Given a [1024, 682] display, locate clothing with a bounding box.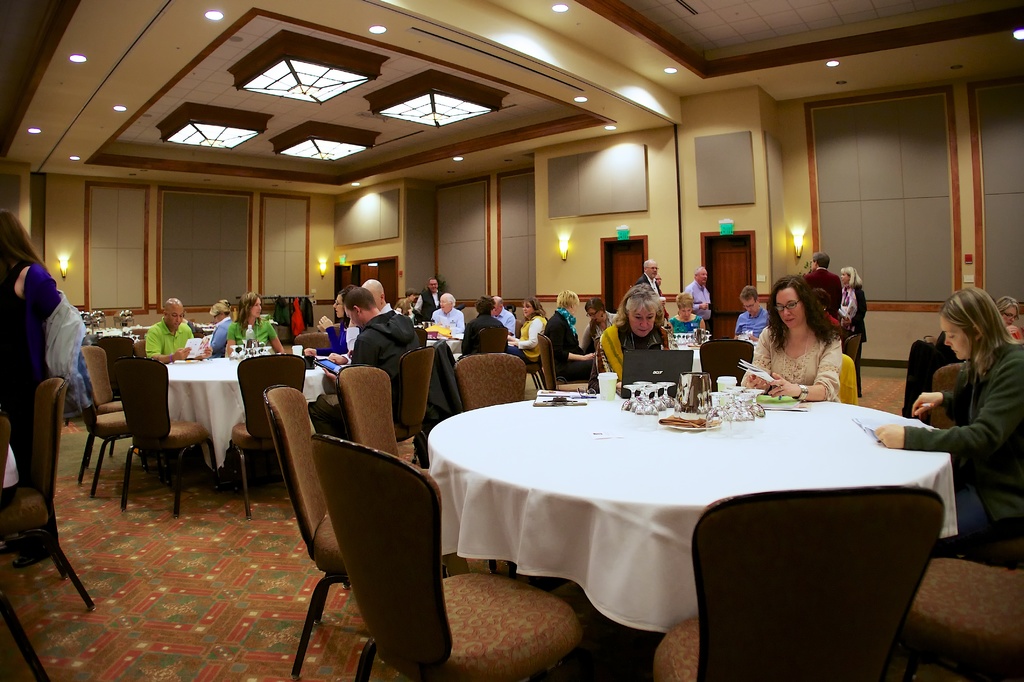
Located: (413,339,467,464).
